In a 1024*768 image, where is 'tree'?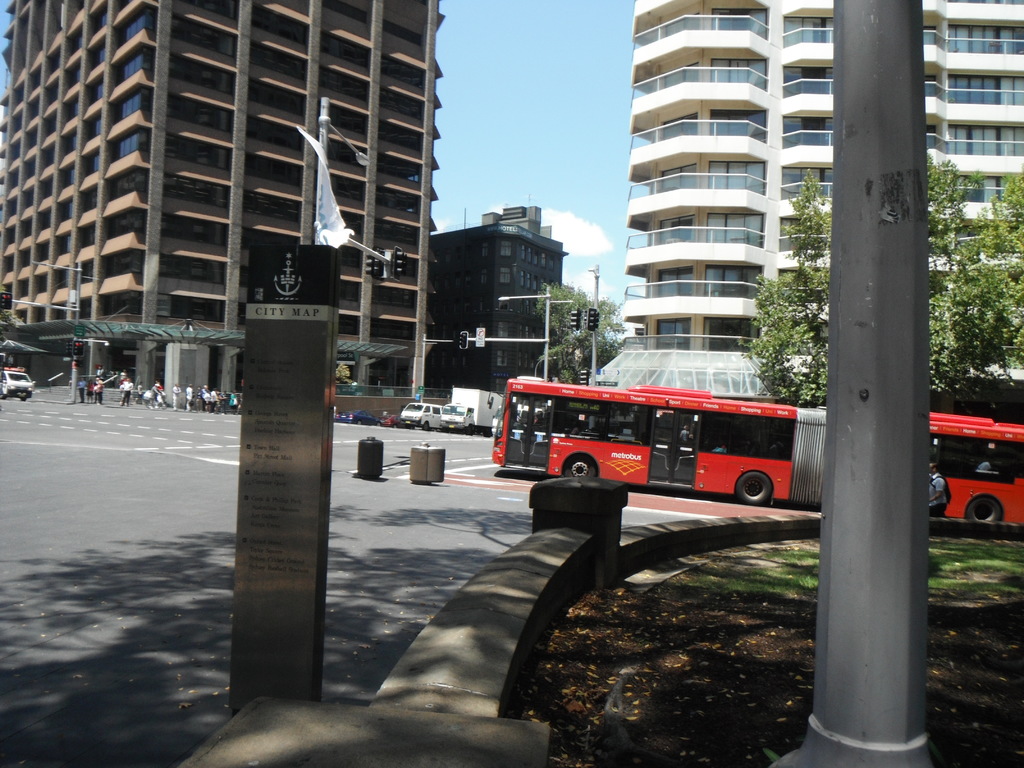
Rect(728, 159, 828, 407).
